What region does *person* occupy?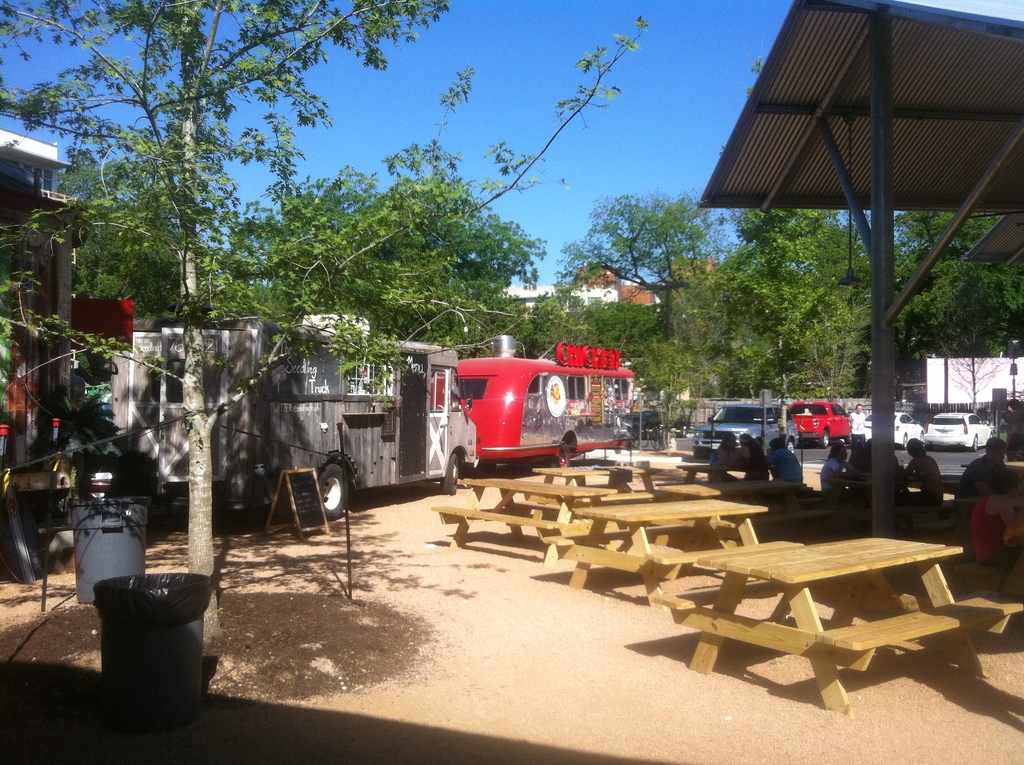
968/469/1023/571.
